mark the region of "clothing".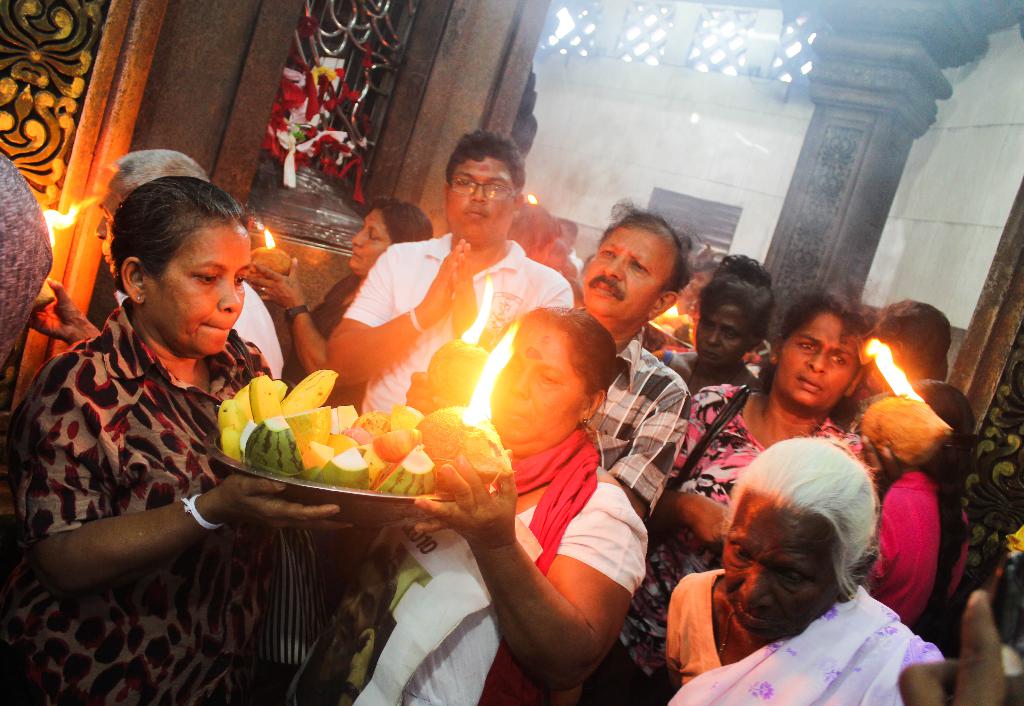
Region: 0 291 278 705.
